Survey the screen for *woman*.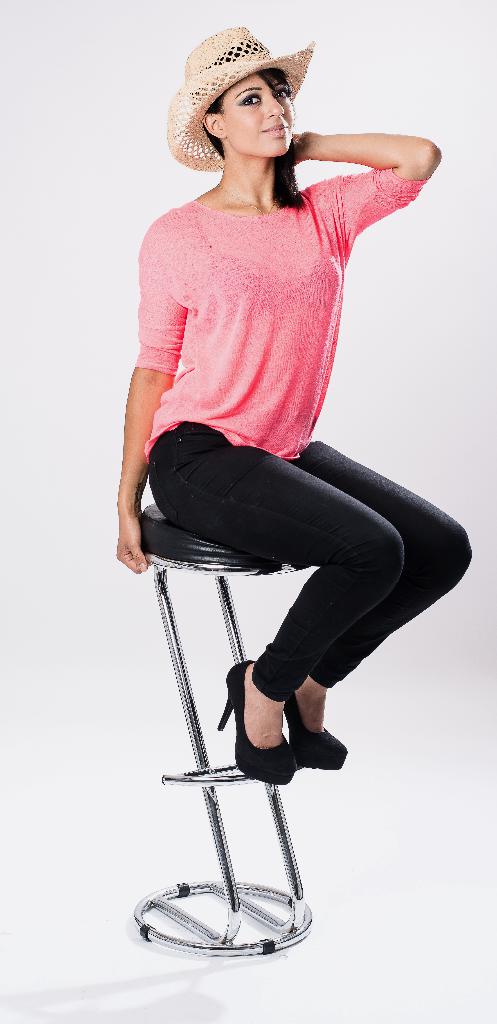
Survey found: (115,20,485,777).
